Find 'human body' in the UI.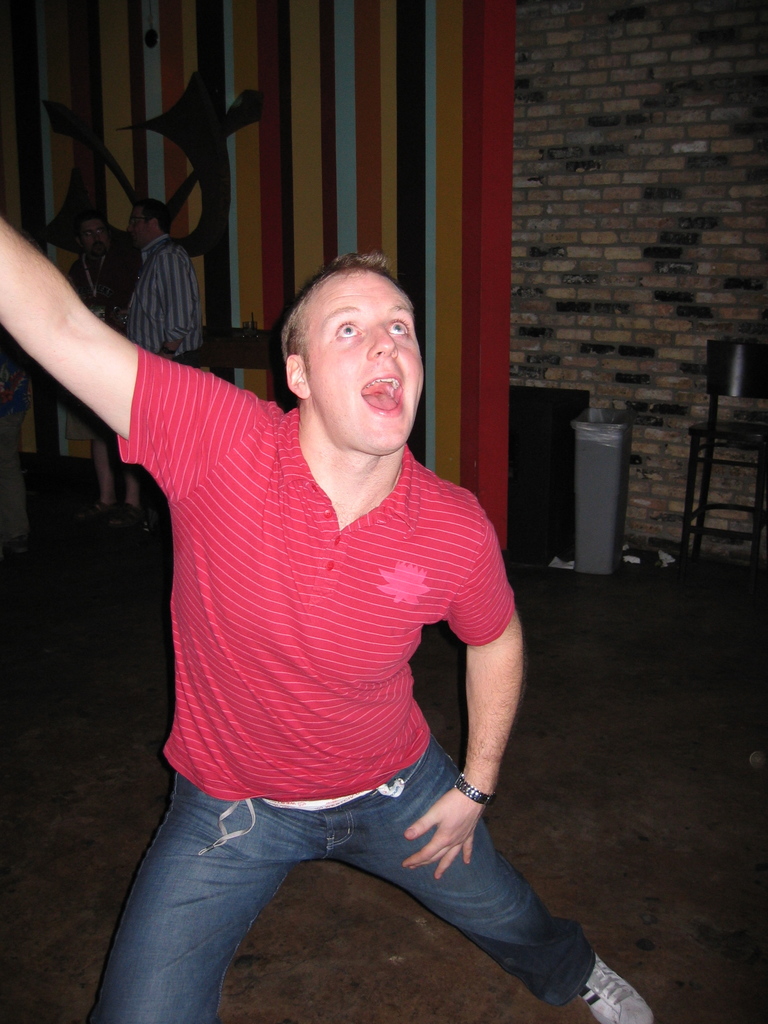
UI element at bbox(124, 202, 202, 524).
